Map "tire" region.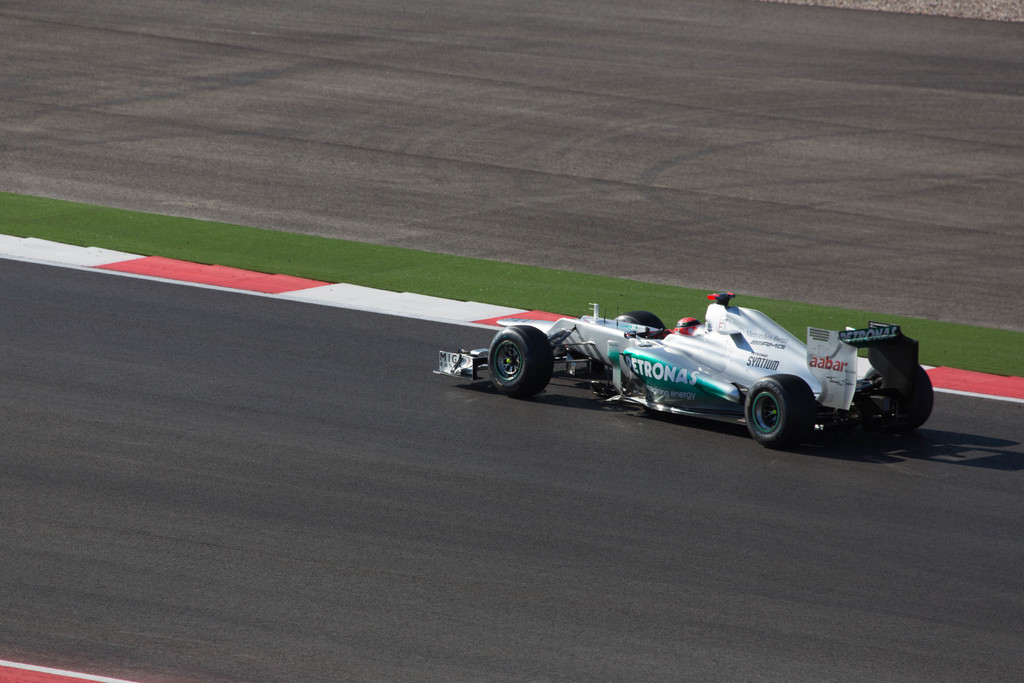
Mapped to select_region(615, 311, 665, 327).
